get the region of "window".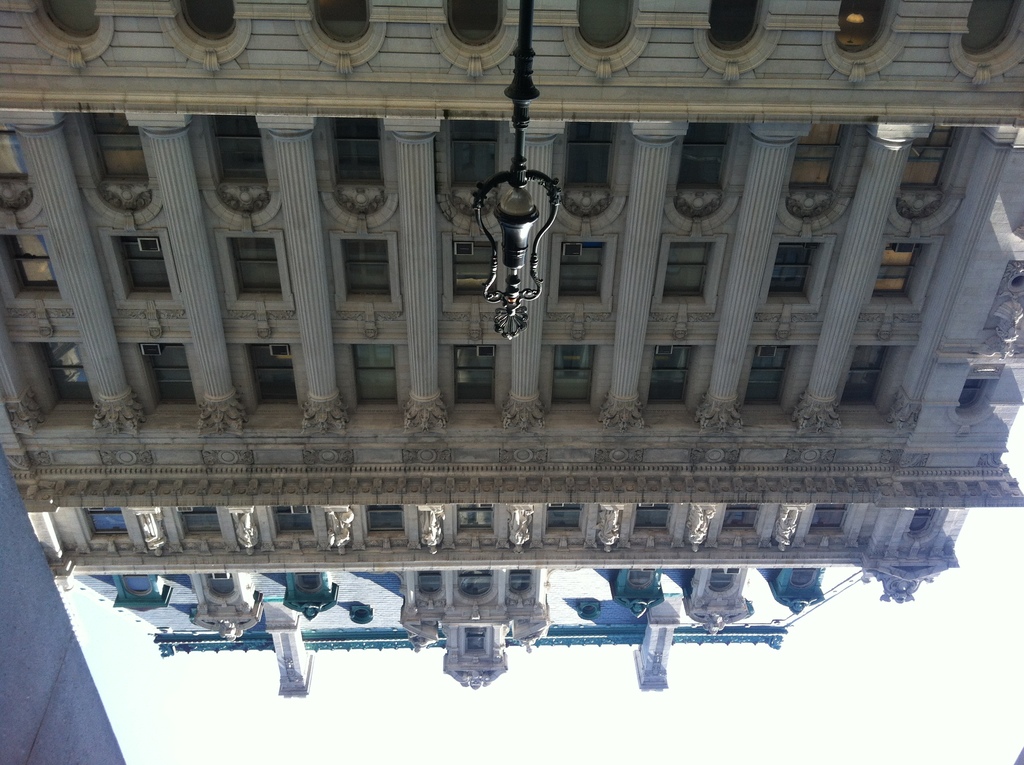
l=560, t=237, r=605, b=303.
